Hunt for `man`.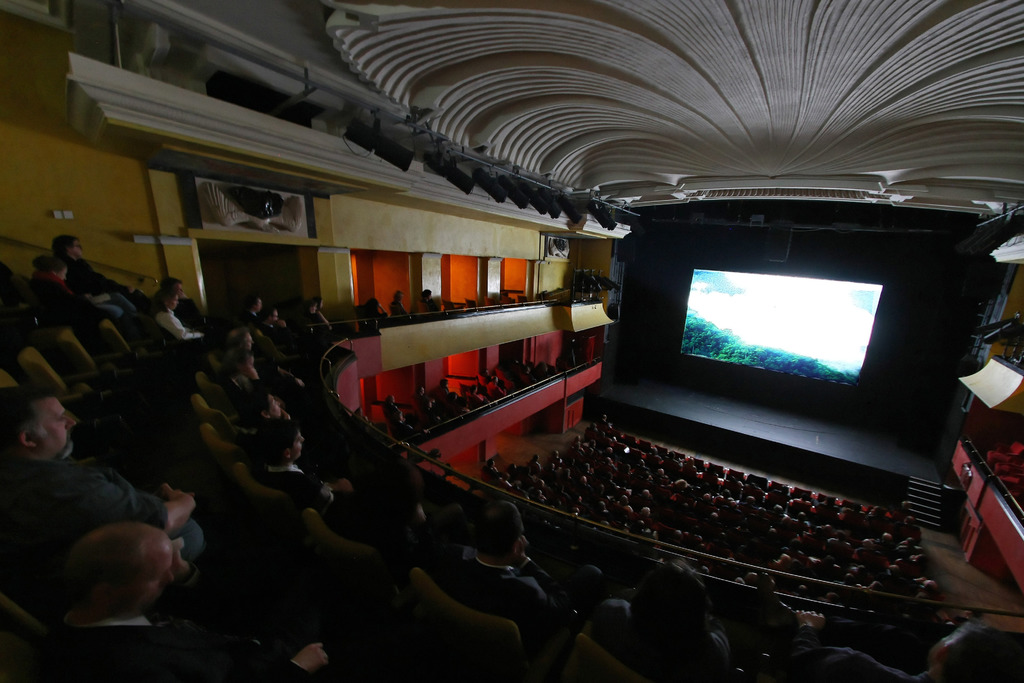
Hunted down at l=252, t=417, r=351, b=504.
